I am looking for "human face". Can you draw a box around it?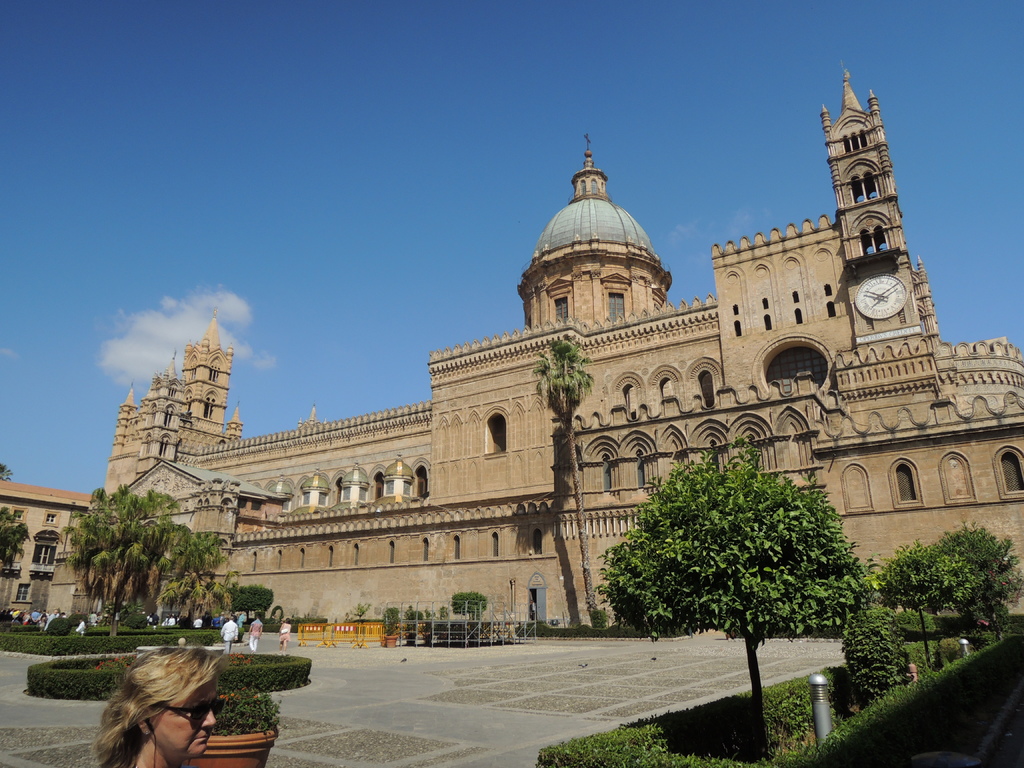
Sure, the bounding box is 157,673,218,755.
